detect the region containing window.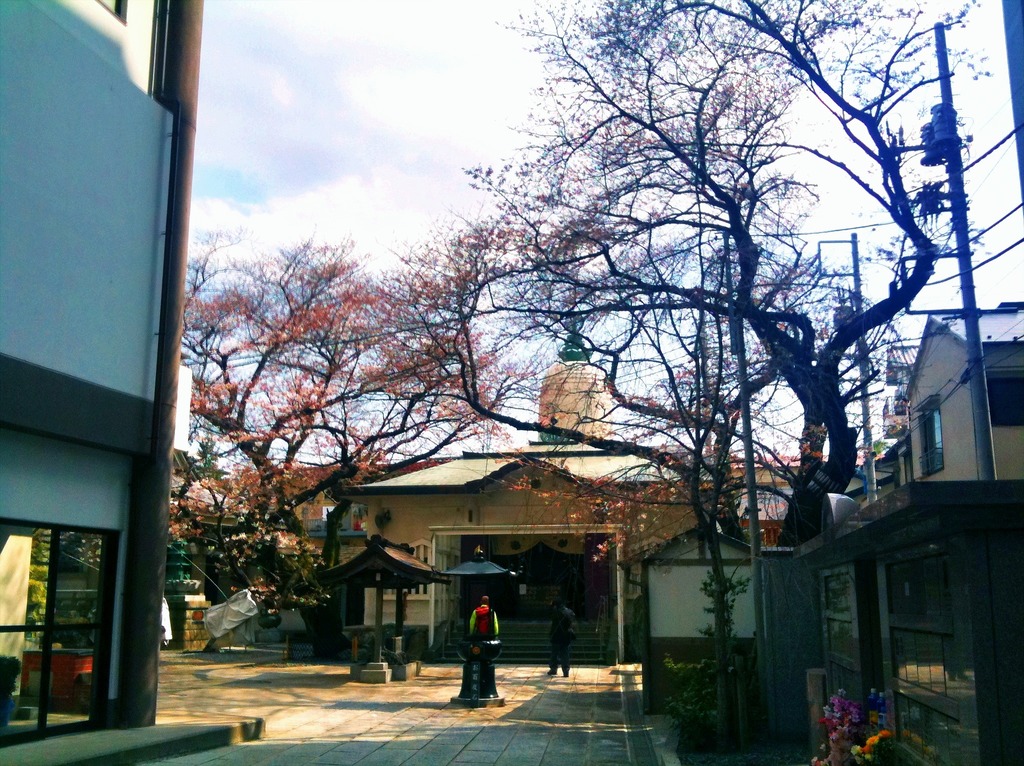
[x1=385, y1=547, x2=428, y2=600].
